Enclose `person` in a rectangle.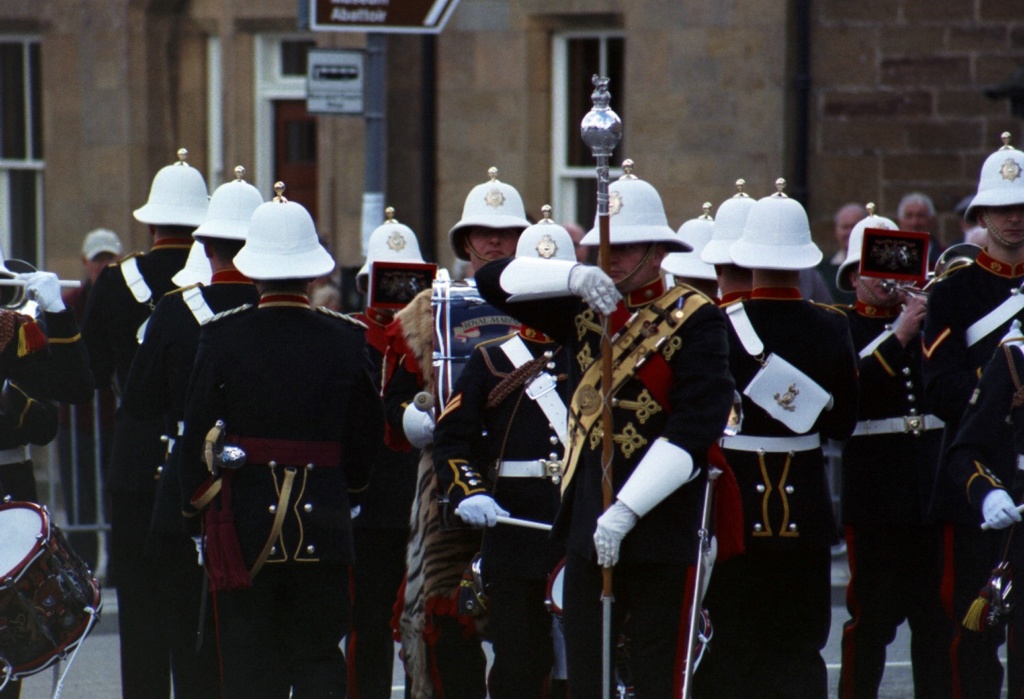
[left=59, top=218, right=126, bottom=311].
